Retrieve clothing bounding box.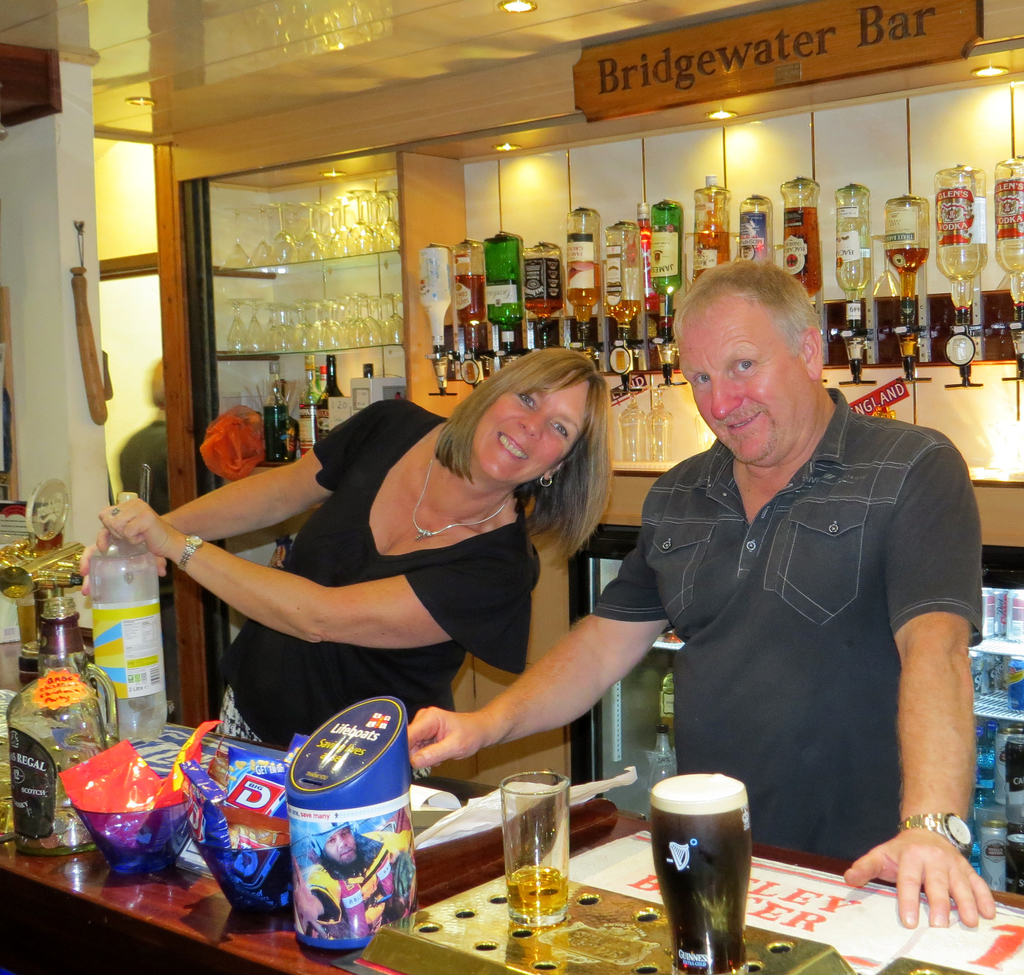
Bounding box: left=210, top=398, right=529, bottom=745.
